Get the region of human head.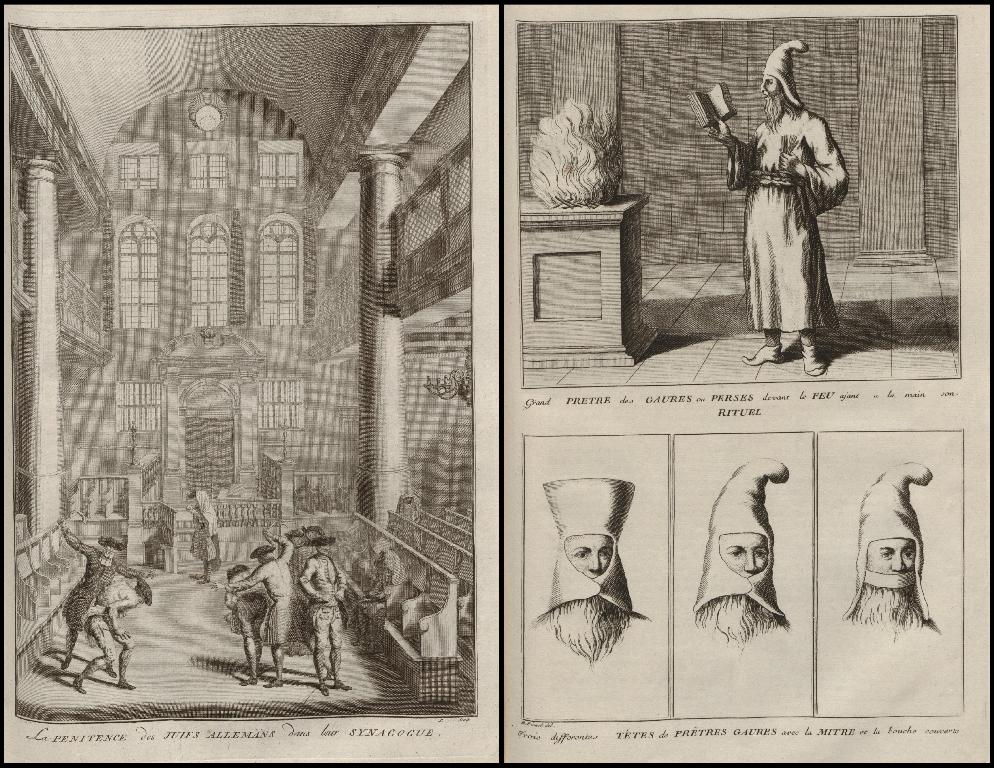
{"x1": 99, "y1": 541, "x2": 120, "y2": 557}.
